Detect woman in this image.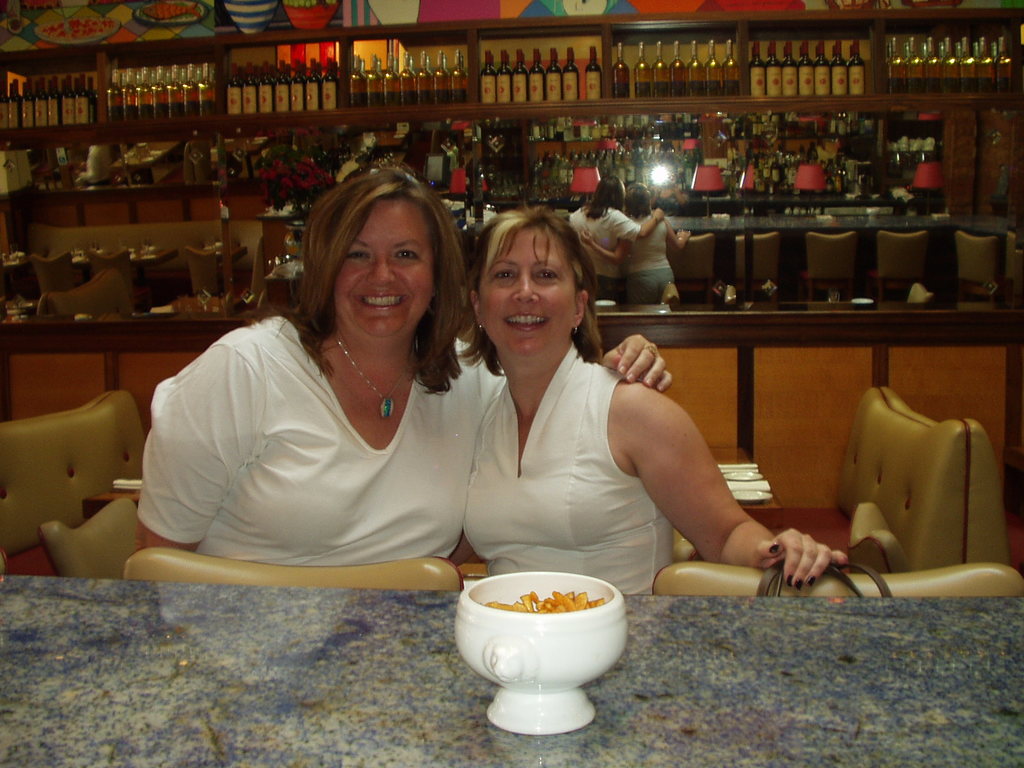
Detection: 457:214:827:599.
